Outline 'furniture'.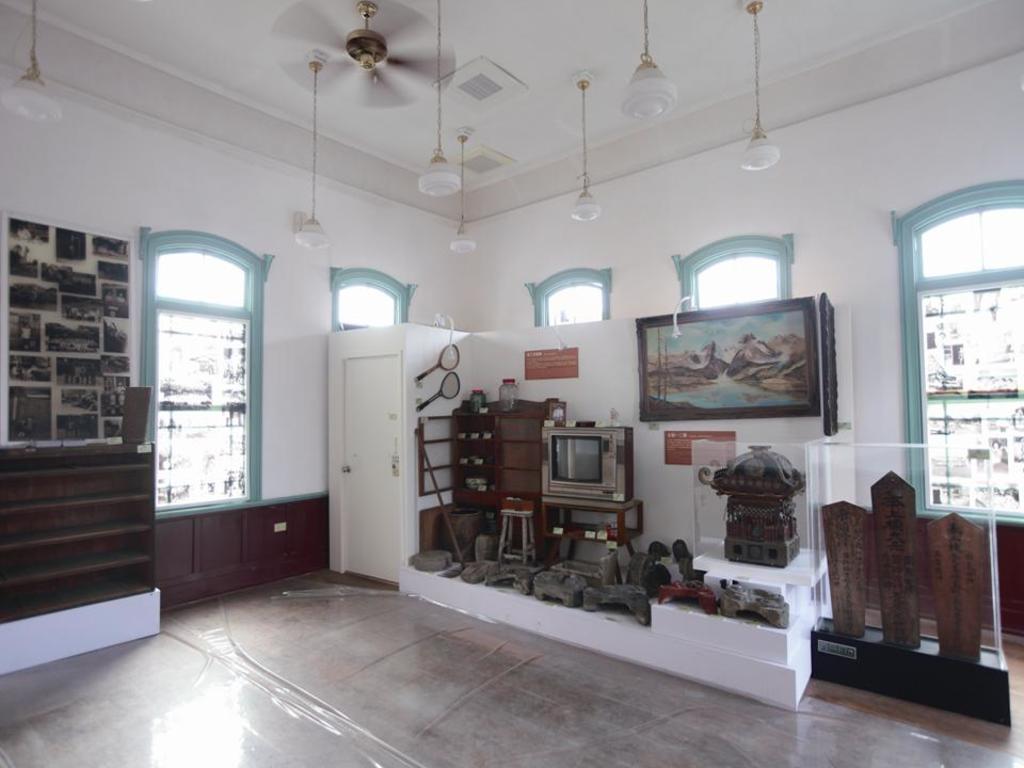
Outline: [x1=544, y1=495, x2=641, y2=582].
